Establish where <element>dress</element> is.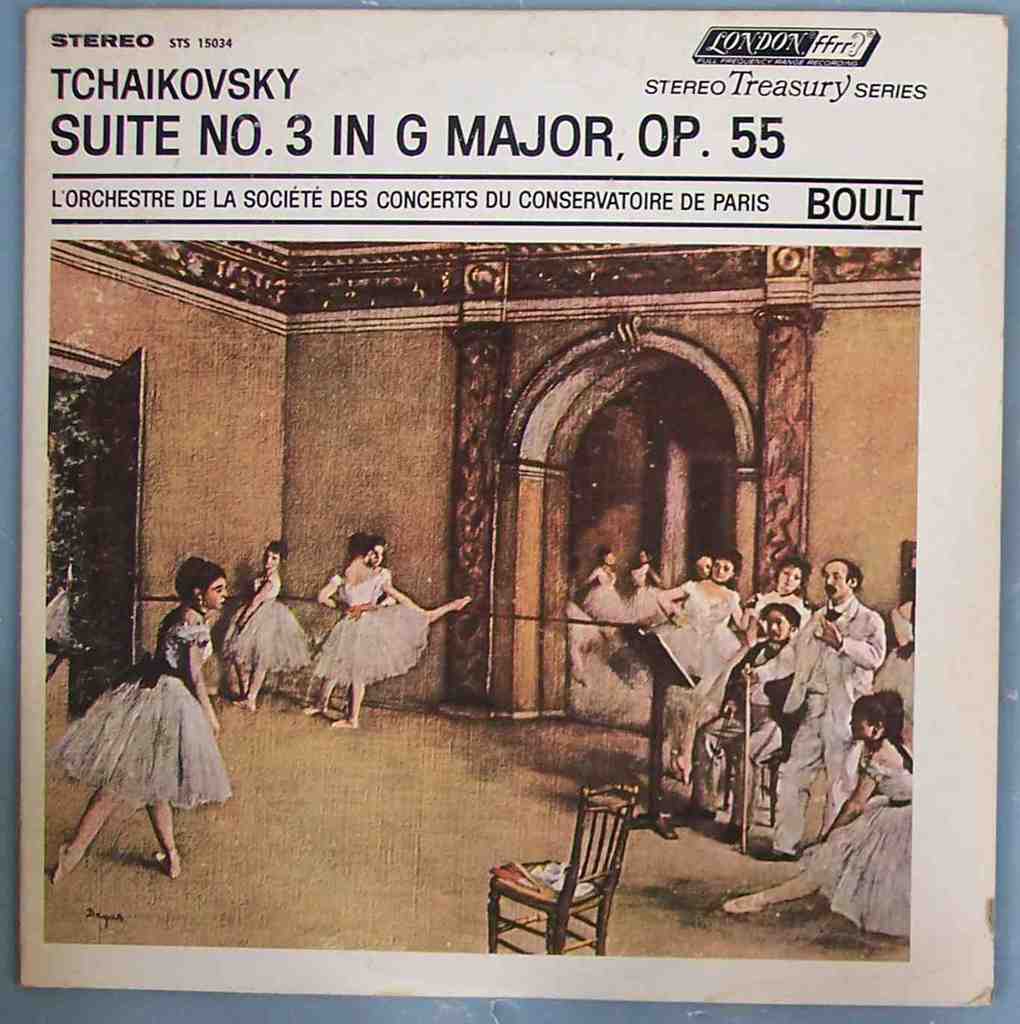
Established at {"left": 800, "top": 743, "right": 912, "bottom": 933}.
